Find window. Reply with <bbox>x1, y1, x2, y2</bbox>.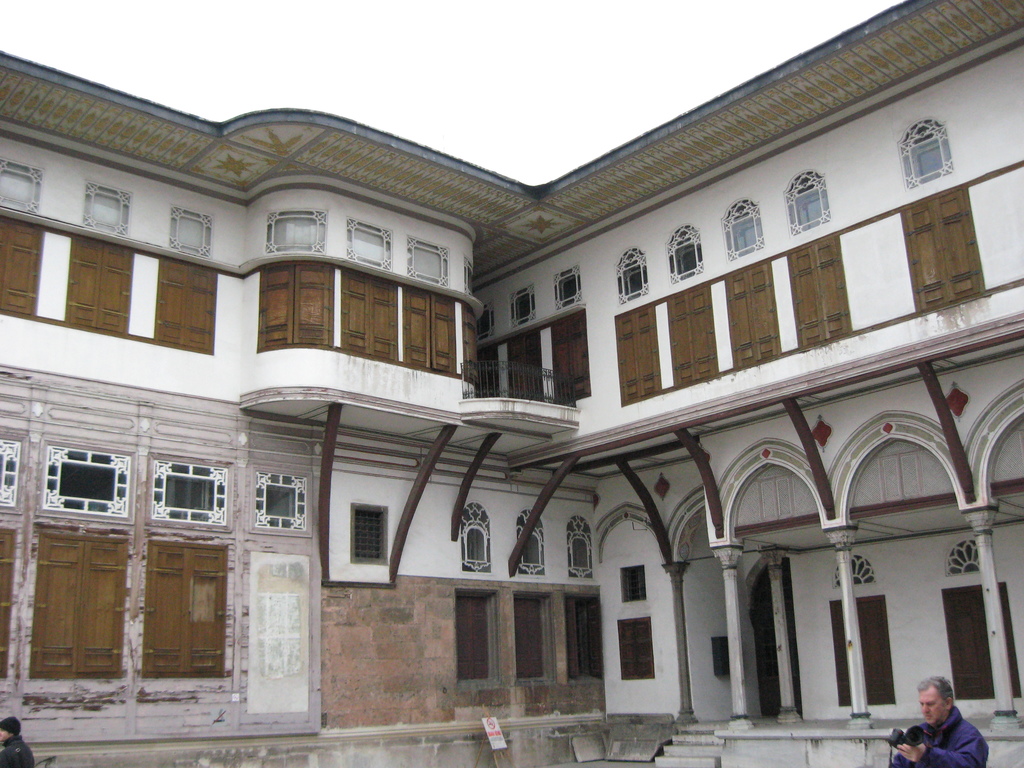
<bbox>148, 459, 227, 524</bbox>.
